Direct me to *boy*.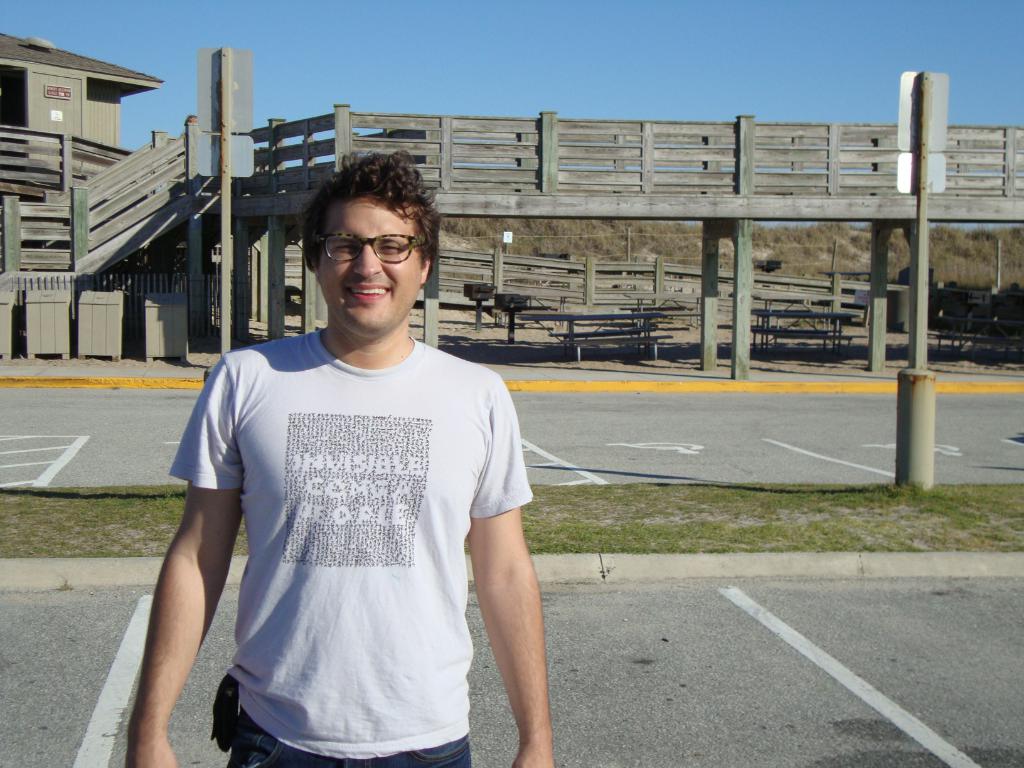
Direction: (x1=126, y1=148, x2=556, y2=767).
